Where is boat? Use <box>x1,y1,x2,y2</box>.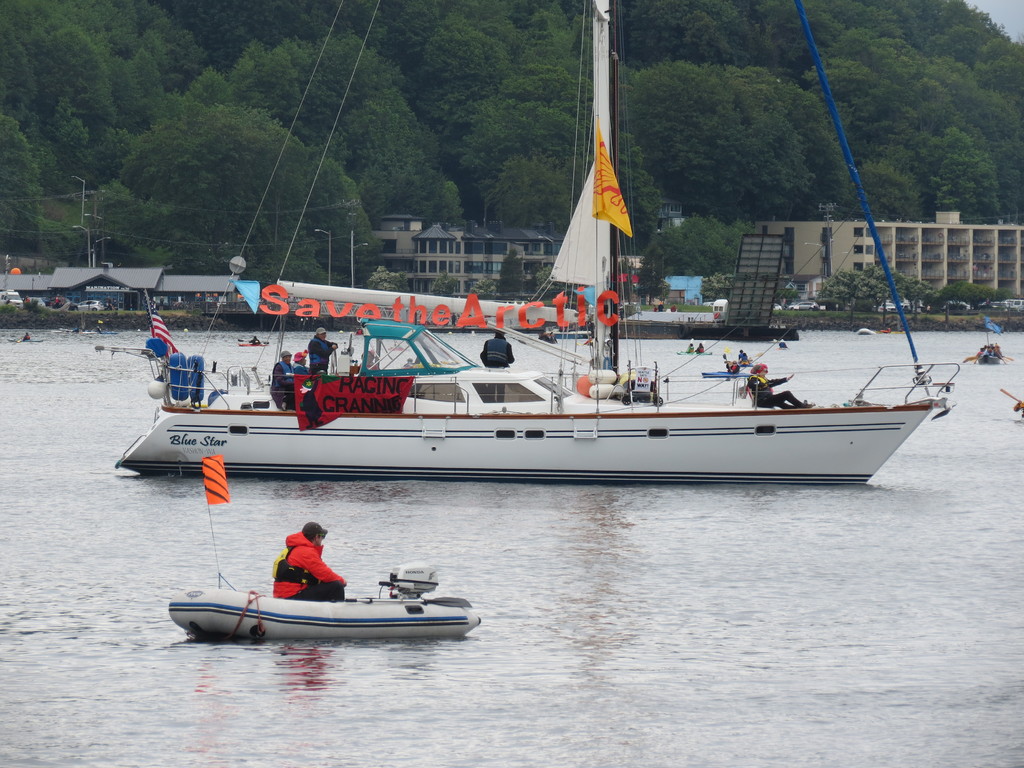
<box>676,349,713,355</box>.
